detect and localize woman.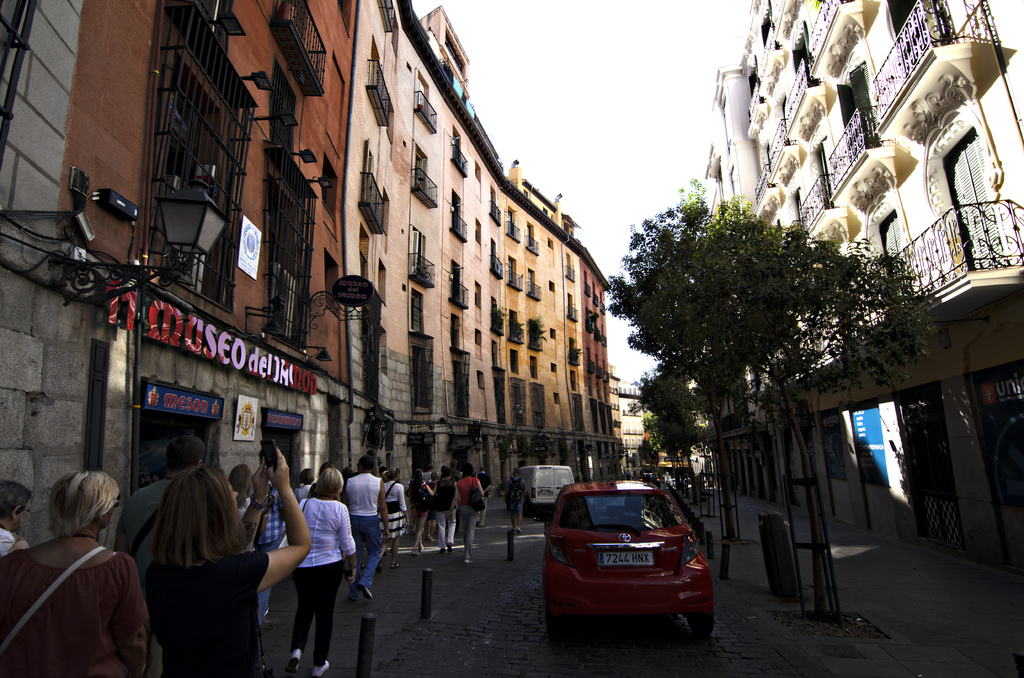
Localized at BBox(409, 470, 440, 550).
